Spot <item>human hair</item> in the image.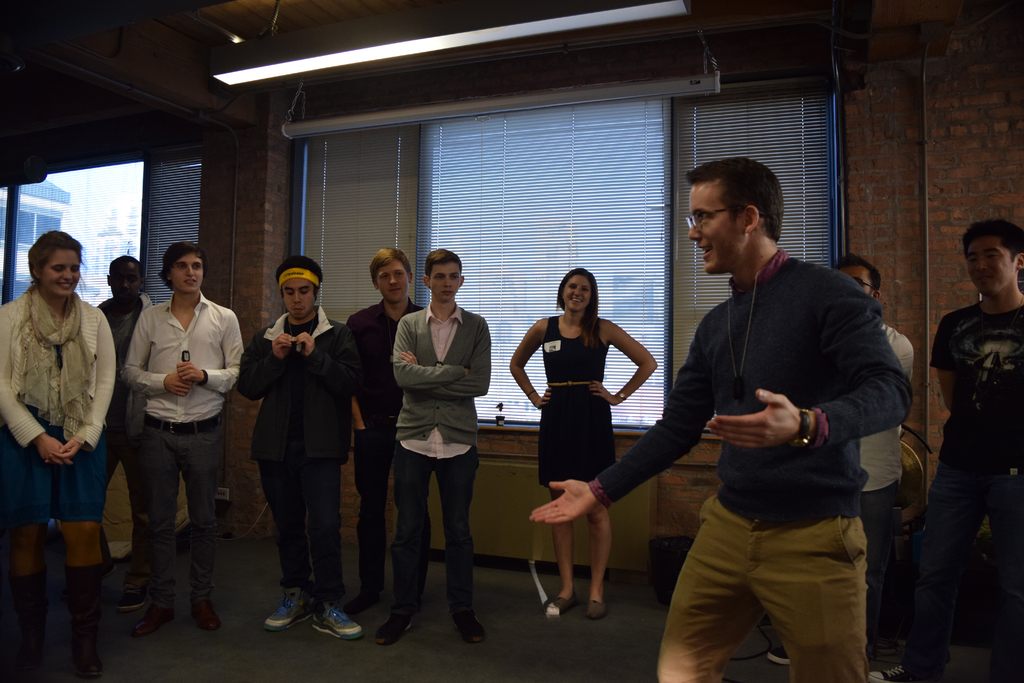
<item>human hair</item> found at left=555, top=267, right=598, bottom=347.
